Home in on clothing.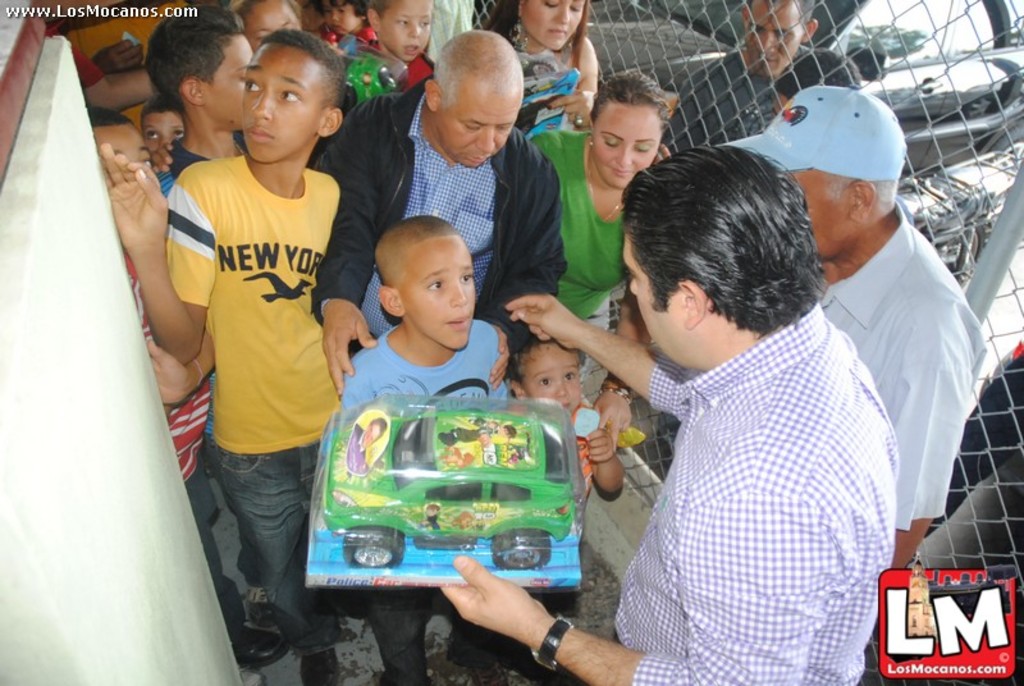
Homed in at pyautogui.locateOnScreen(645, 296, 870, 685).
